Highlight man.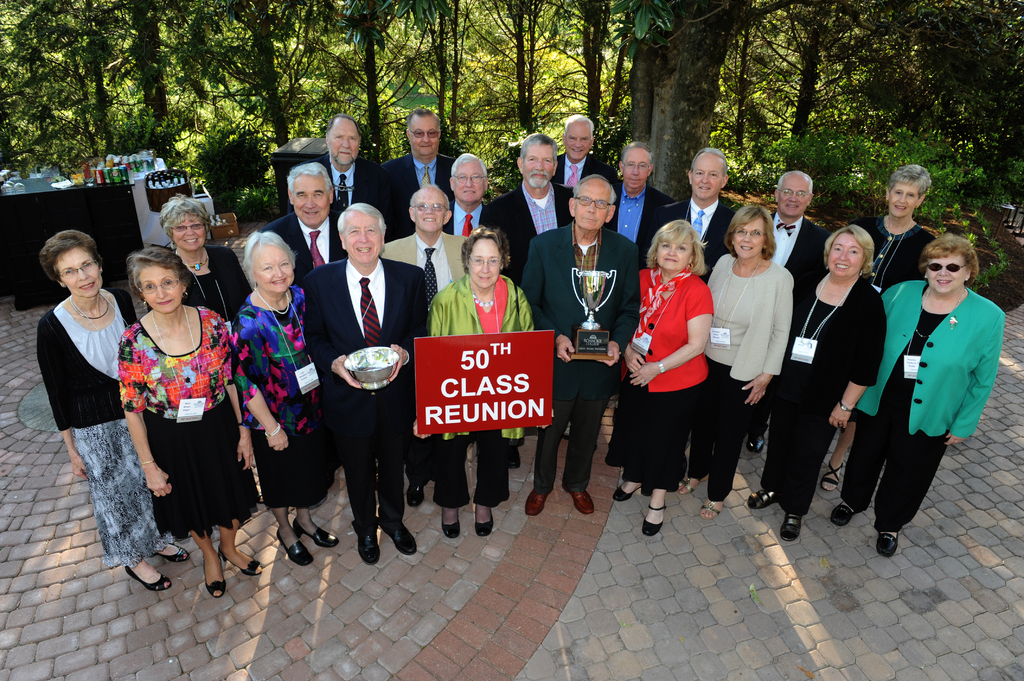
Highlighted region: BBox(614, 138, 685, 260).
